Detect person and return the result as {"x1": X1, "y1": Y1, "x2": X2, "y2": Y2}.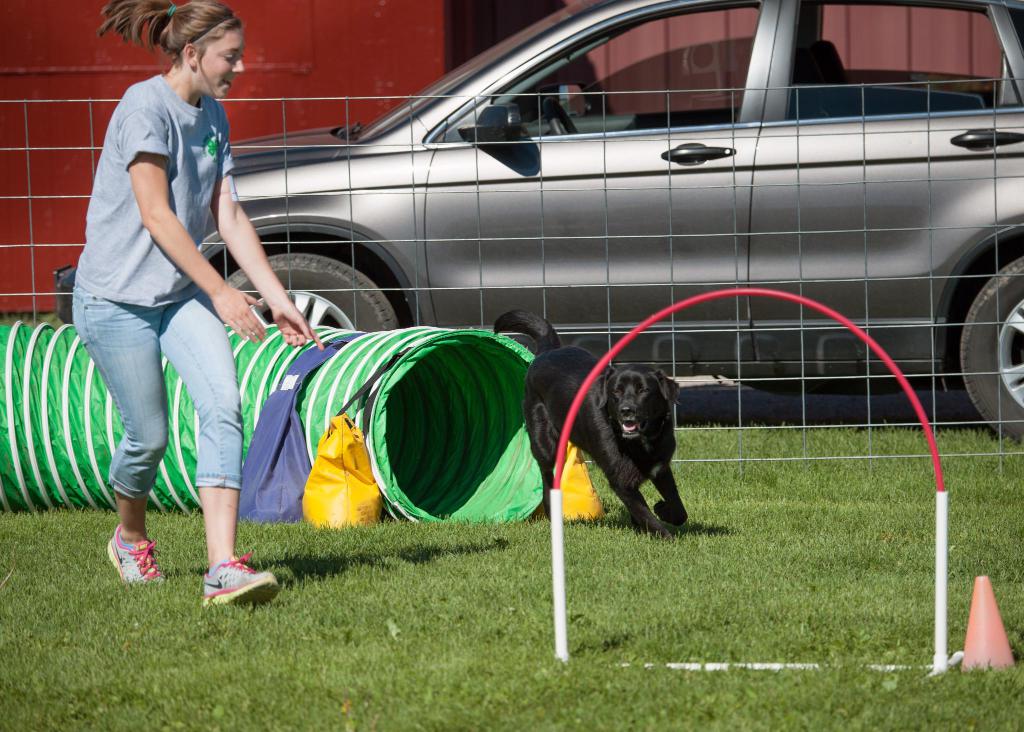
{"x1": 71, "y1": 0, "x2": 324, "y2": 608}.
